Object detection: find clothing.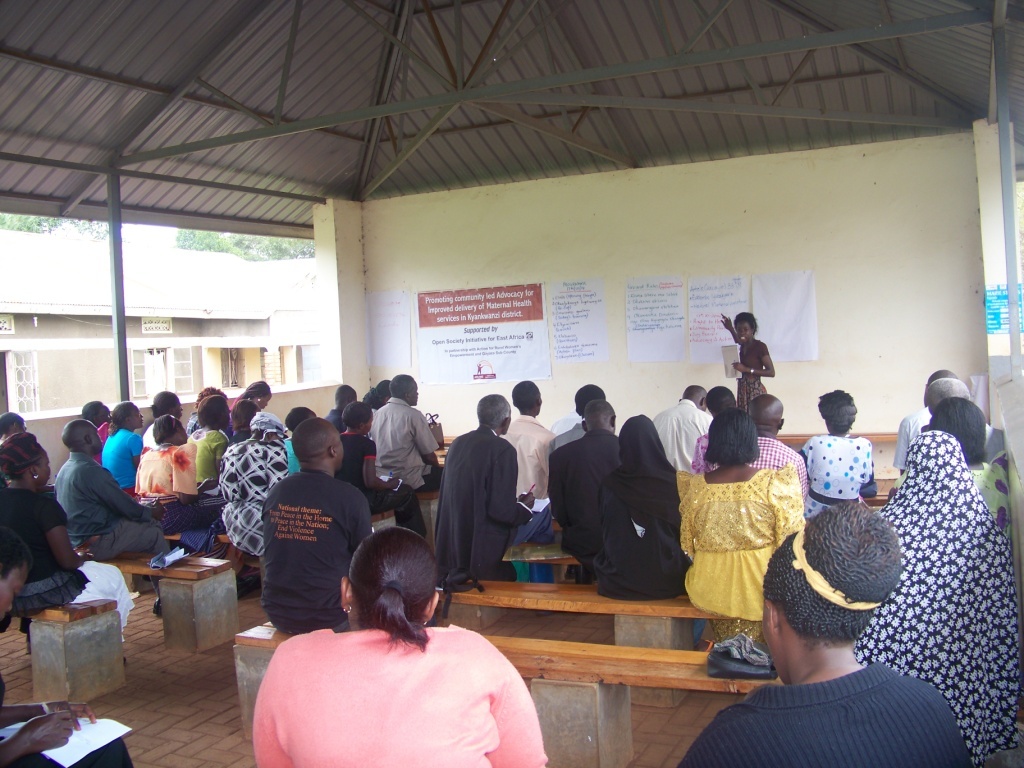
738/338/768/410.
